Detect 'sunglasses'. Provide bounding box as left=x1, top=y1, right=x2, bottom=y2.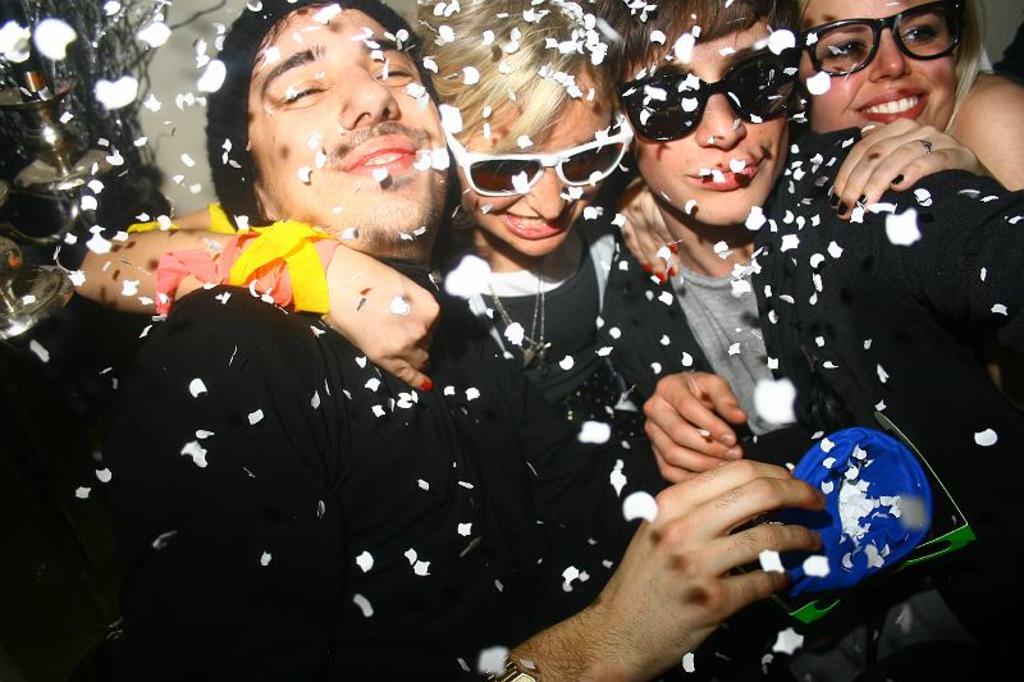
left=443, top=95, right=632, bottom=196.
